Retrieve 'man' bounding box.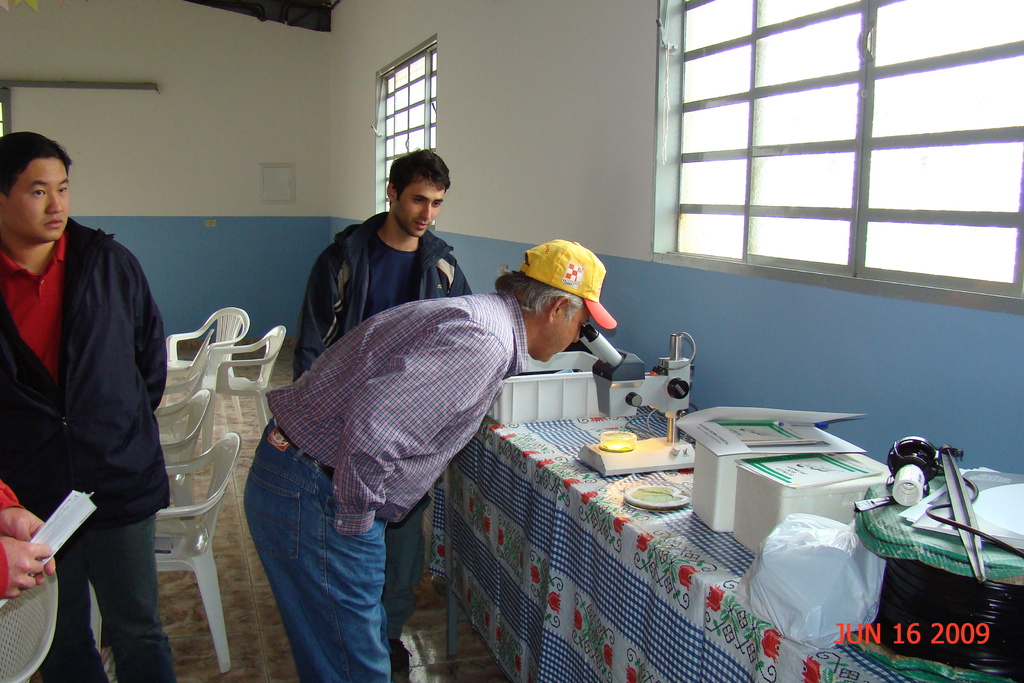
Bounding box: [0, 144, 180, 682].
